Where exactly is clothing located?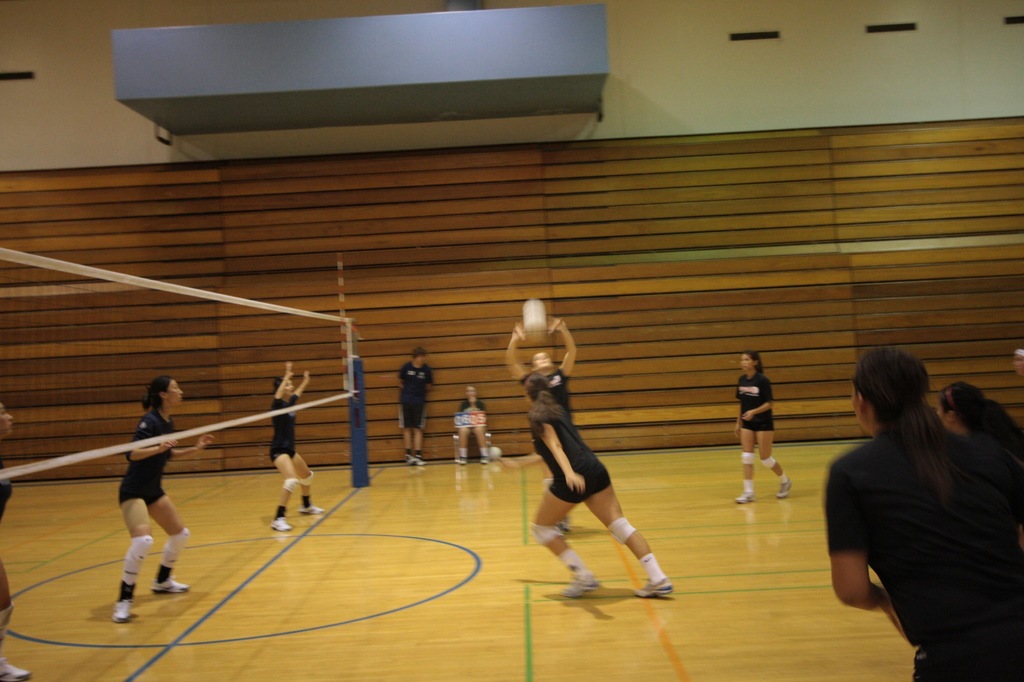
Its bounding box is (left=531, top=400, right=612, bottom=501).
